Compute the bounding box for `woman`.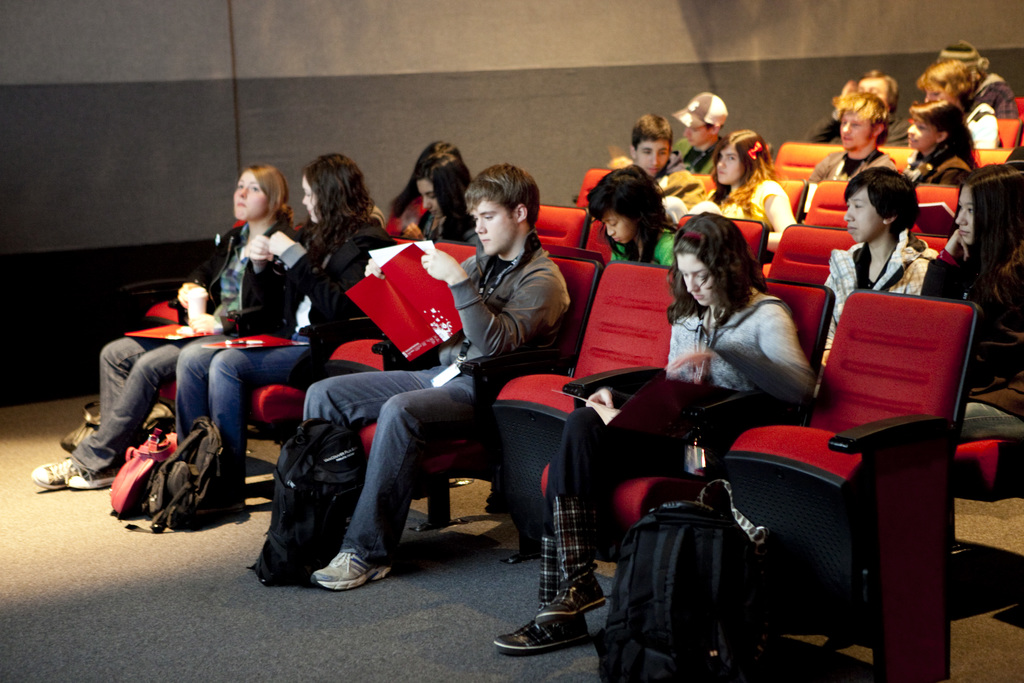
BBox(820, 165, 942, 398).
